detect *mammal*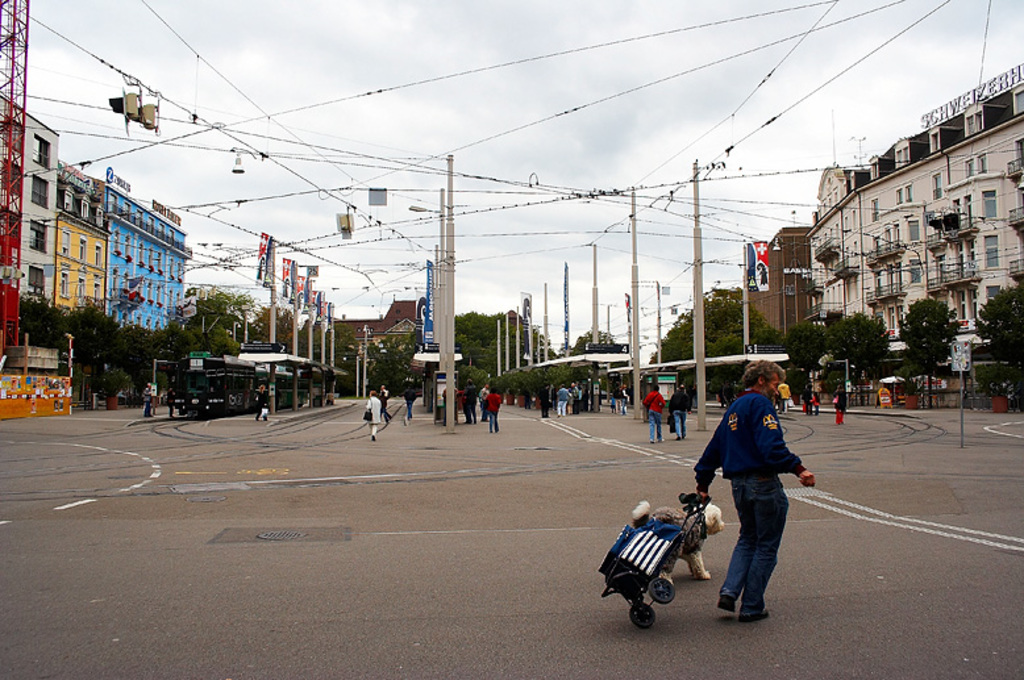
left=834, top=383, right=846, bottom=426
